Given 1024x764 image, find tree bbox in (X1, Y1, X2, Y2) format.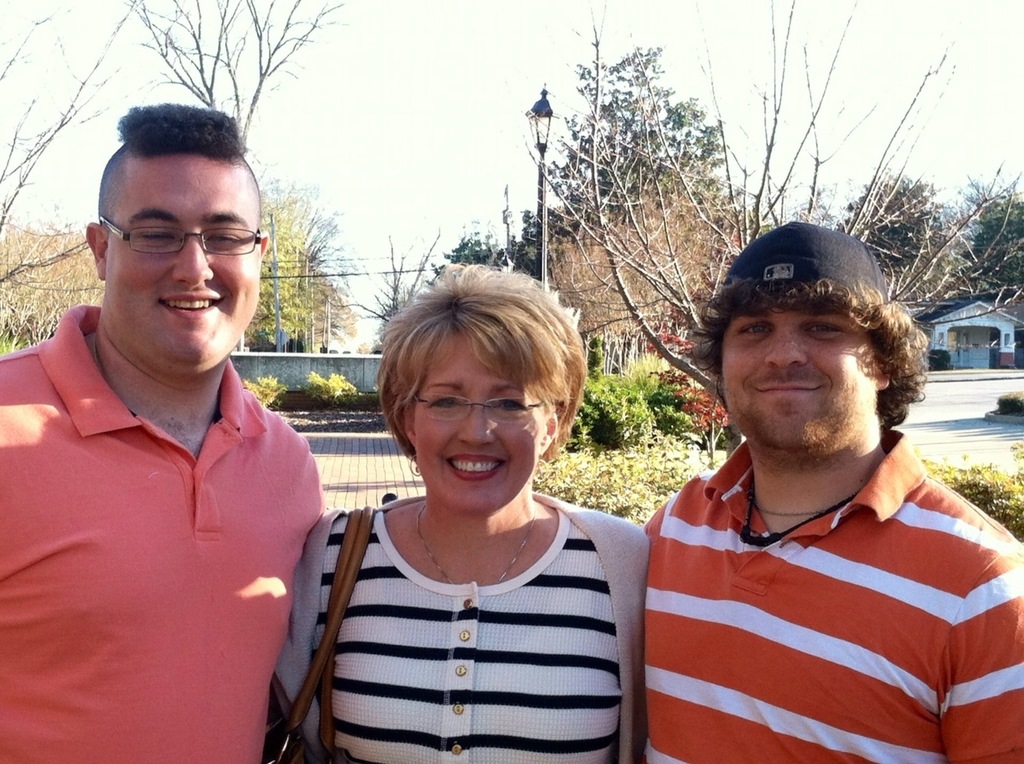
(835, 174, 954, 290).
